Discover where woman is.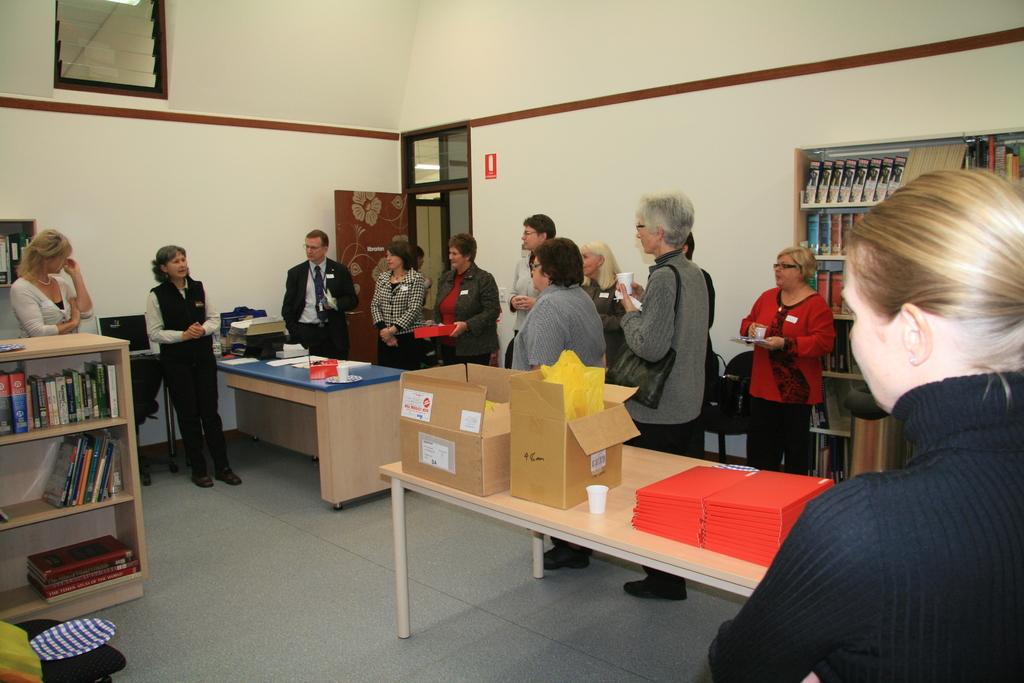
Discovered at region(740, 248, 837, 477).
